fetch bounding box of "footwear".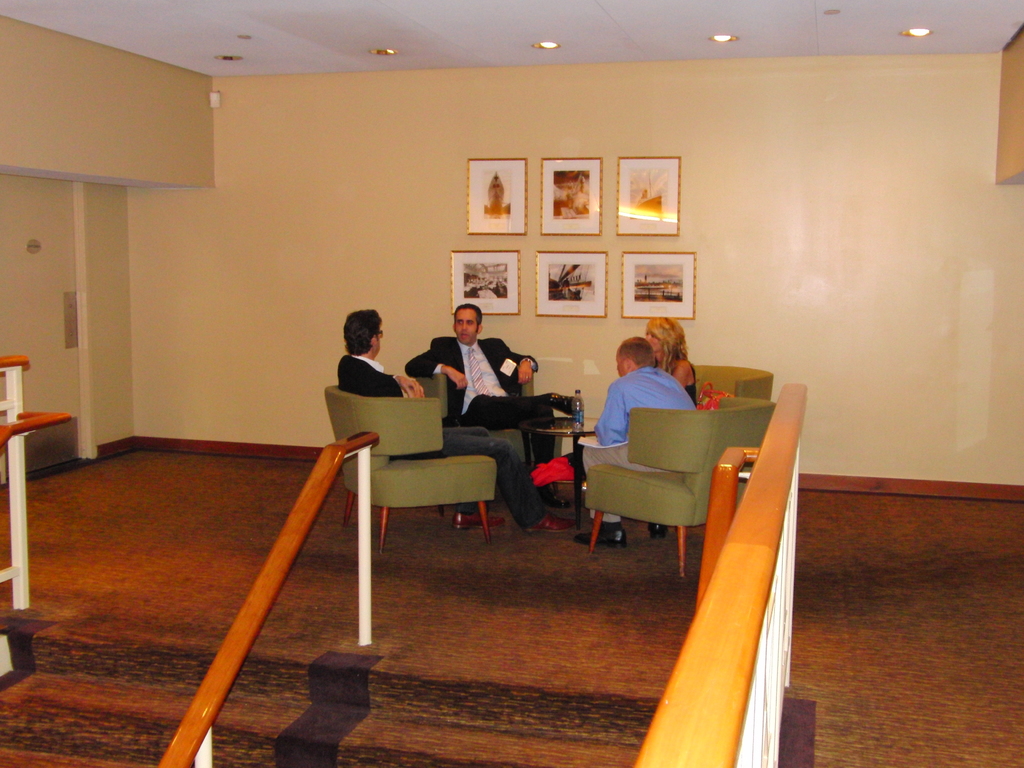
Bbox: <region>527, 505, 577, 533</region>.
